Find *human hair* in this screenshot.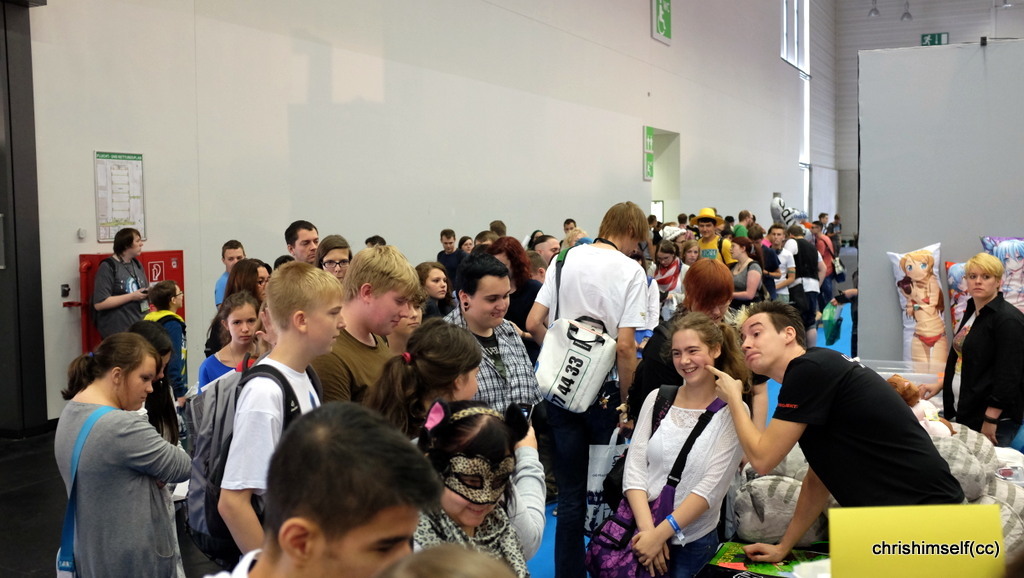
The bounding box for *human hair* is <box>458,235,473,248</box>.
